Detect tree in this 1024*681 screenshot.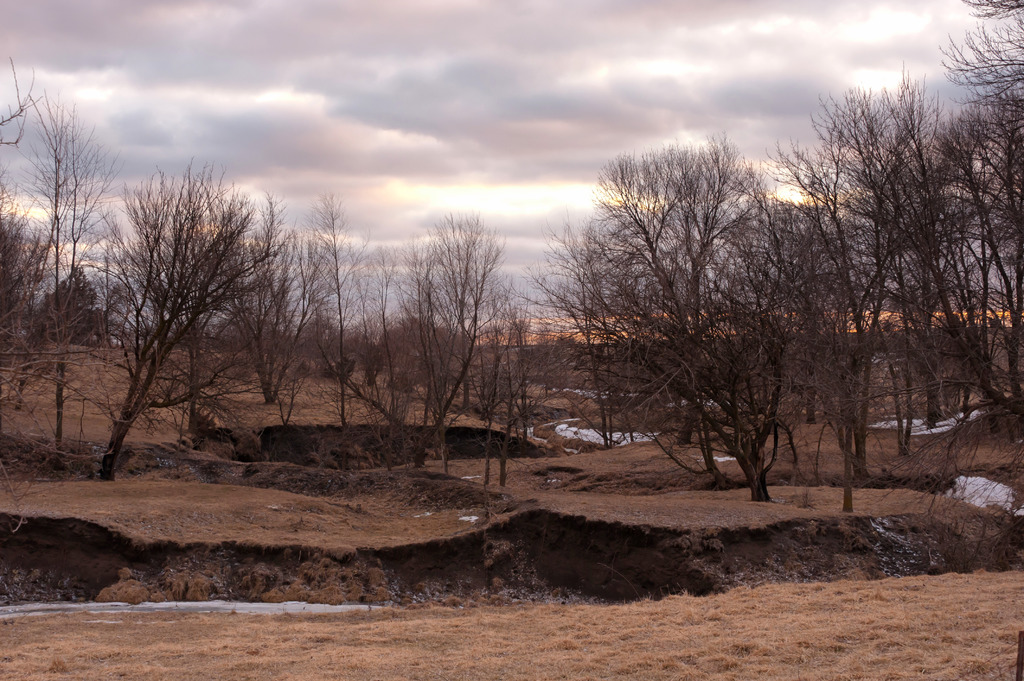
Detection: box(790, 55, 1023, 521).
